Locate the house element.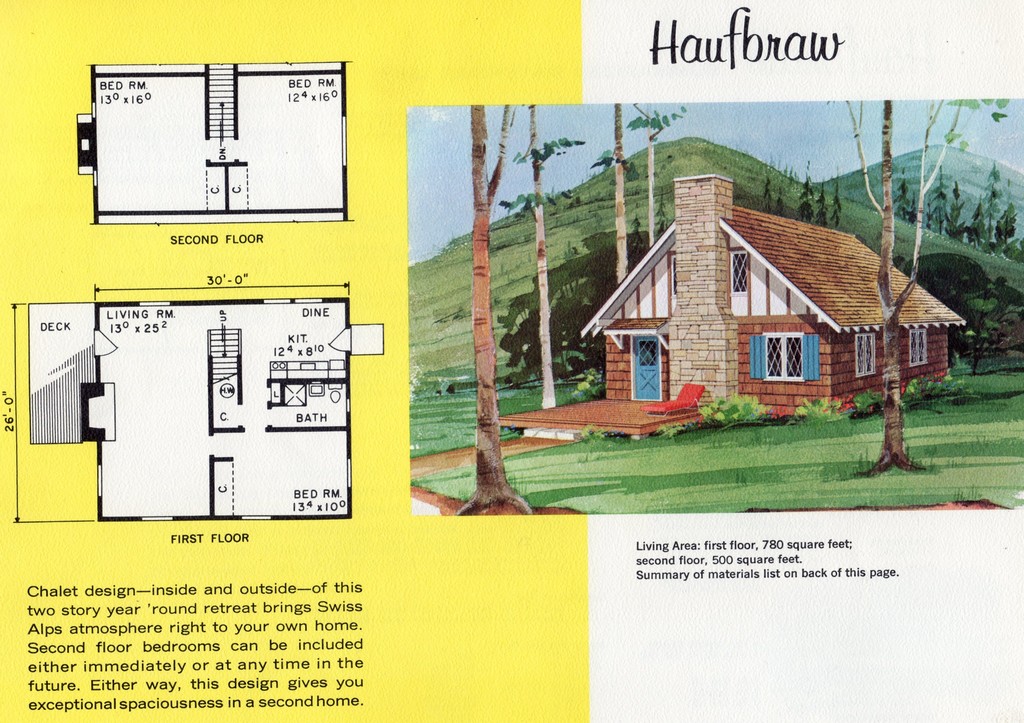
Element bbox: (570,179,949,449).
